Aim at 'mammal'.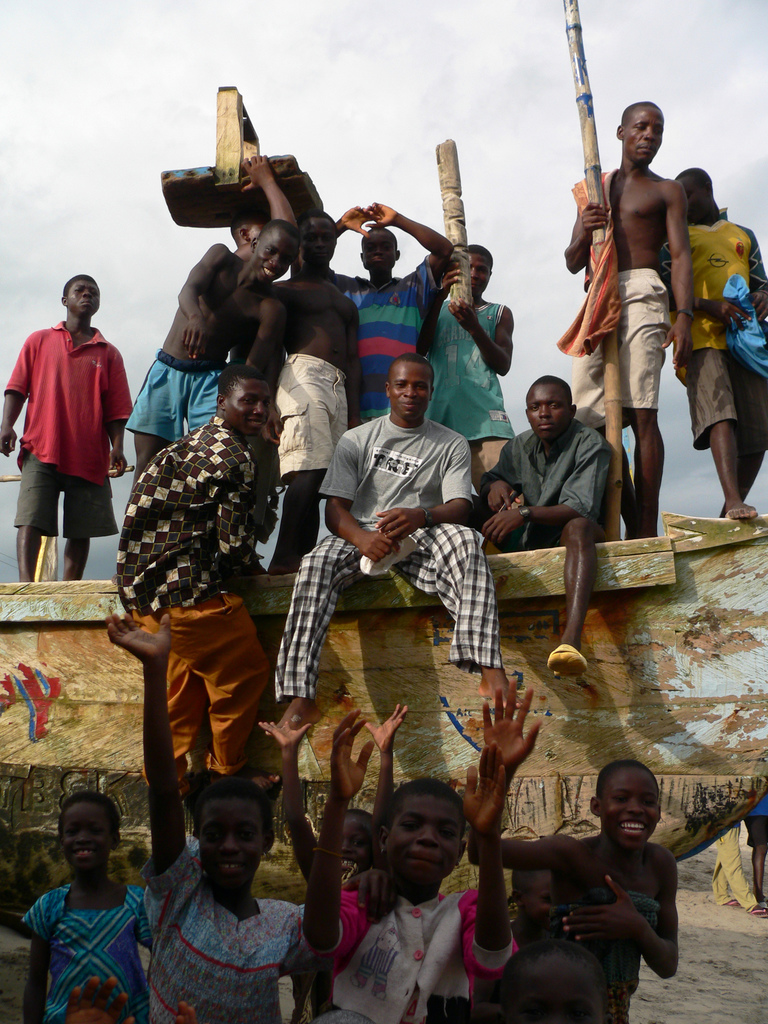
Aimed at [300,710,476,1023].
